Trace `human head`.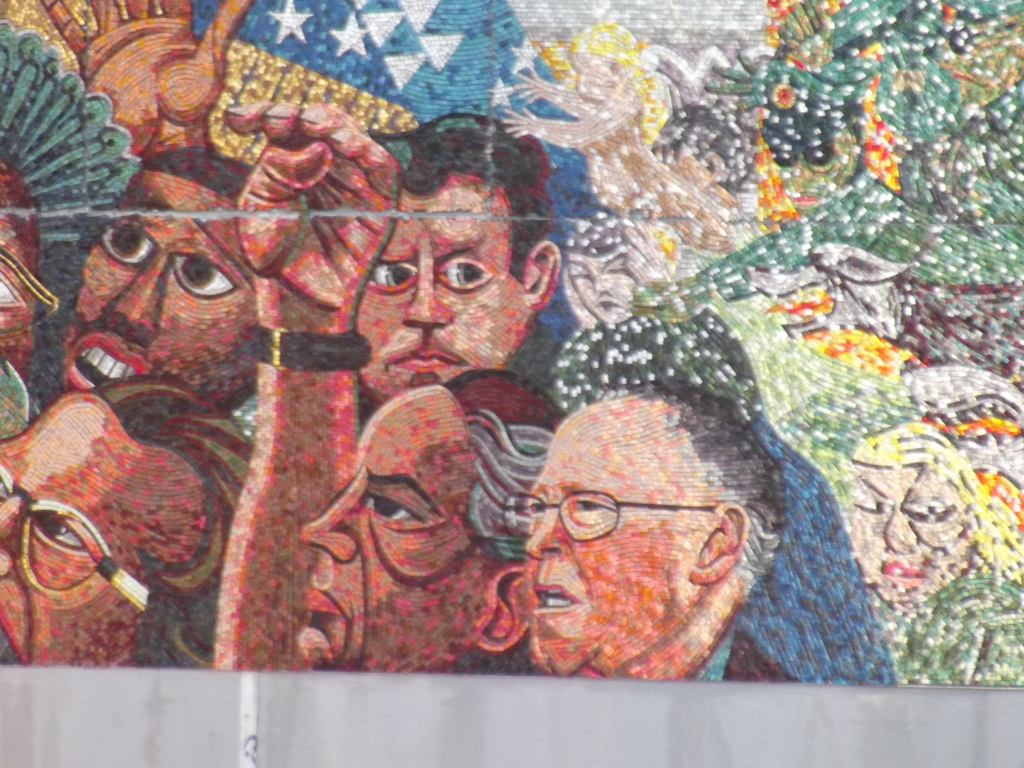
Traced to x1=298, y1=374, x2=565, y2=666.
